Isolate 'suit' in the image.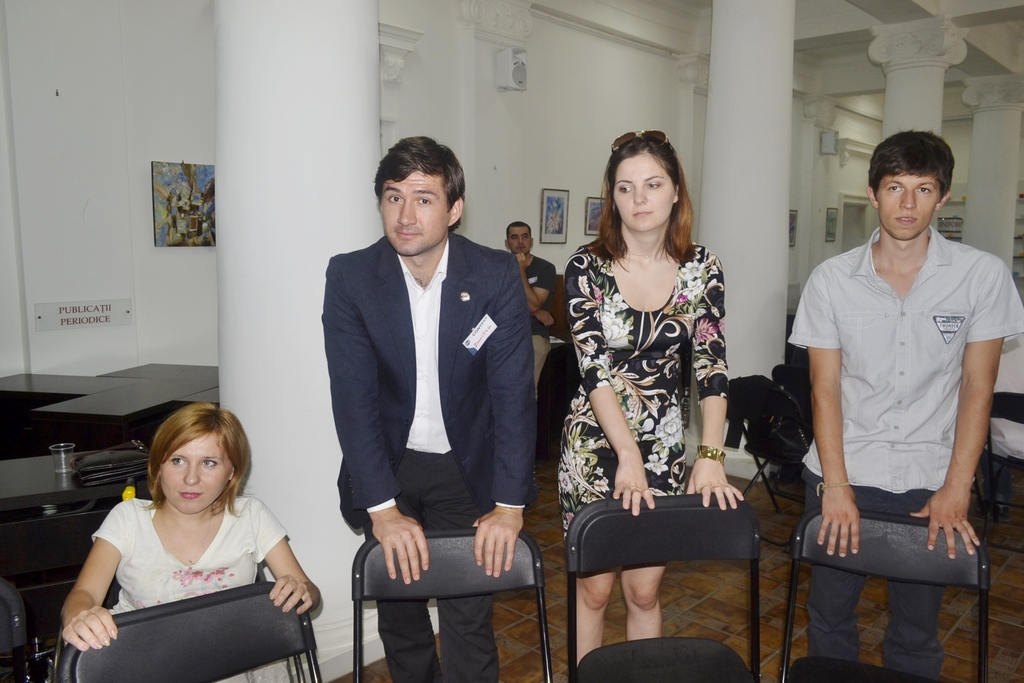
Isolated region: region(323, 234, 537, 682).
